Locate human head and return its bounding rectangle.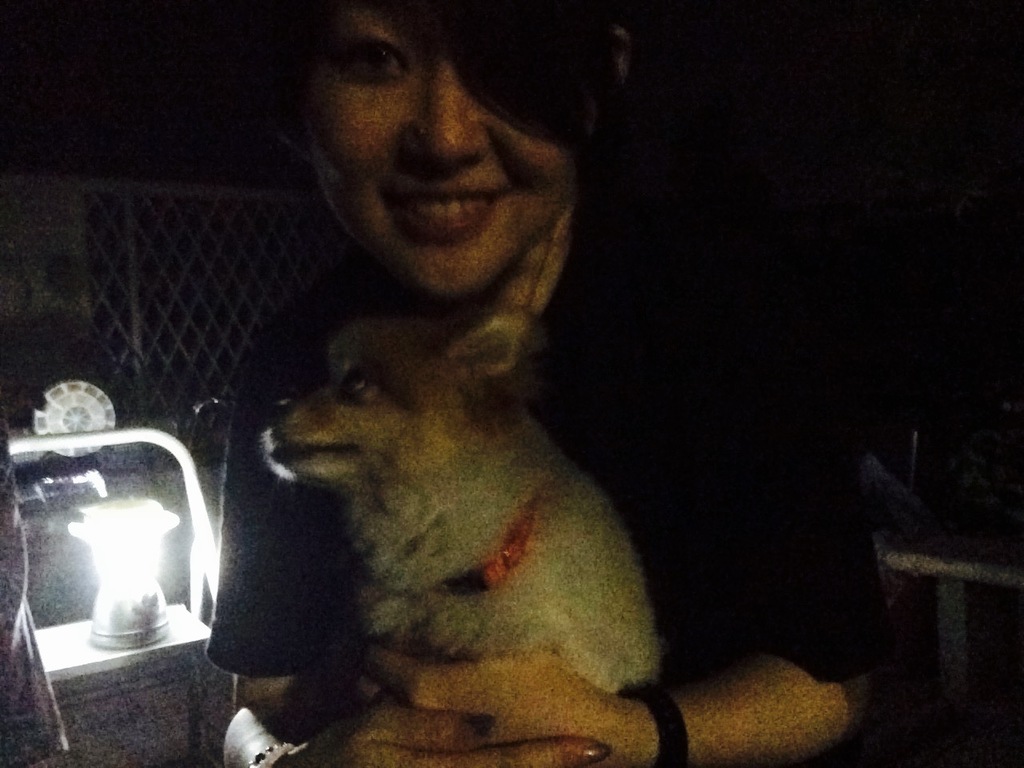
[left=301, top=0, right=642, bottom=308].
